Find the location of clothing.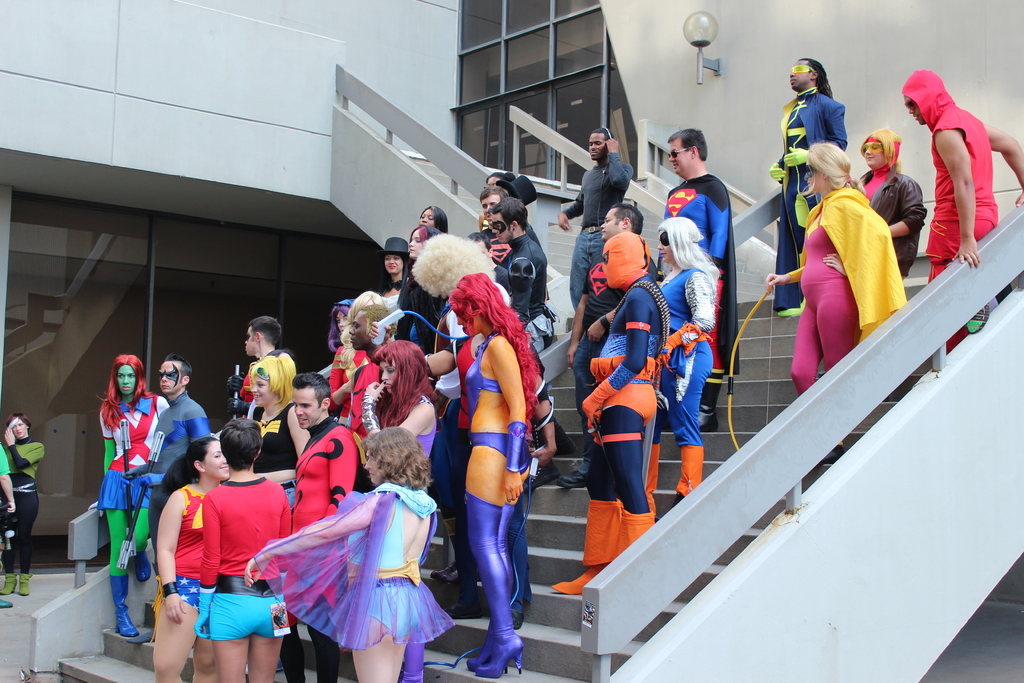
Location: (x1=575, y1=253, x2=620, y2=472).
